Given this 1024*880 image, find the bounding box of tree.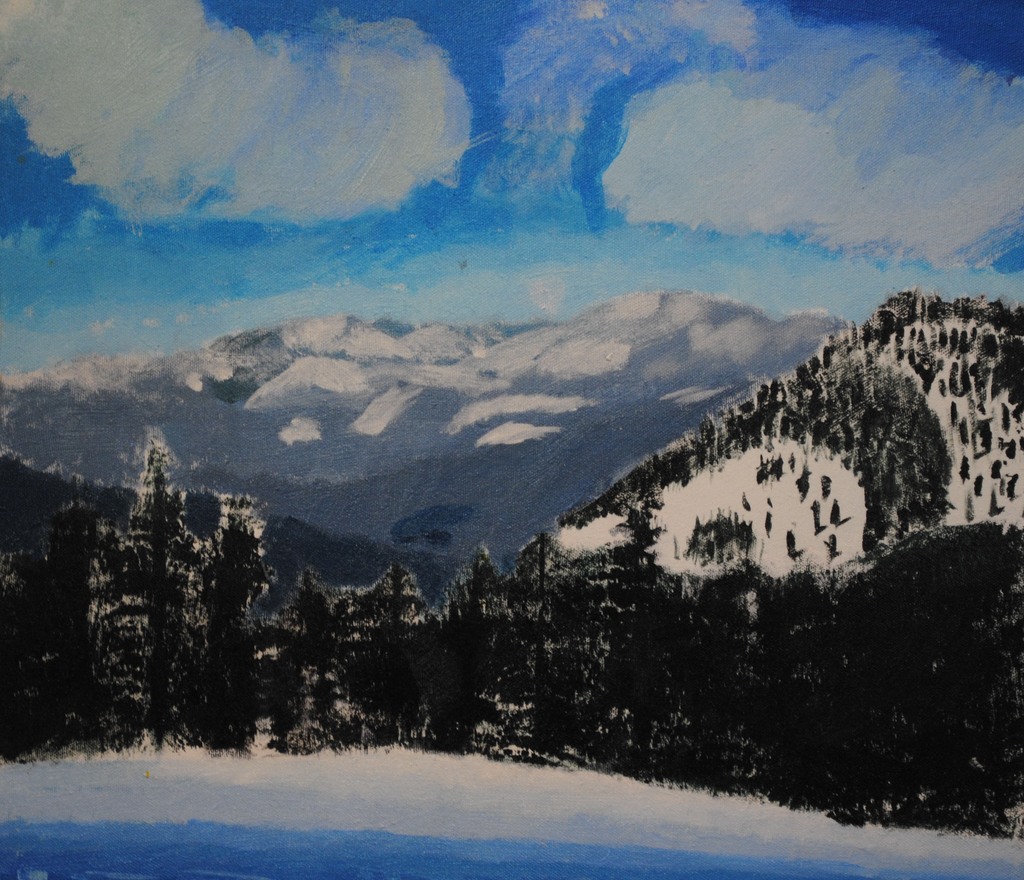
959, 418, 966, 446.
